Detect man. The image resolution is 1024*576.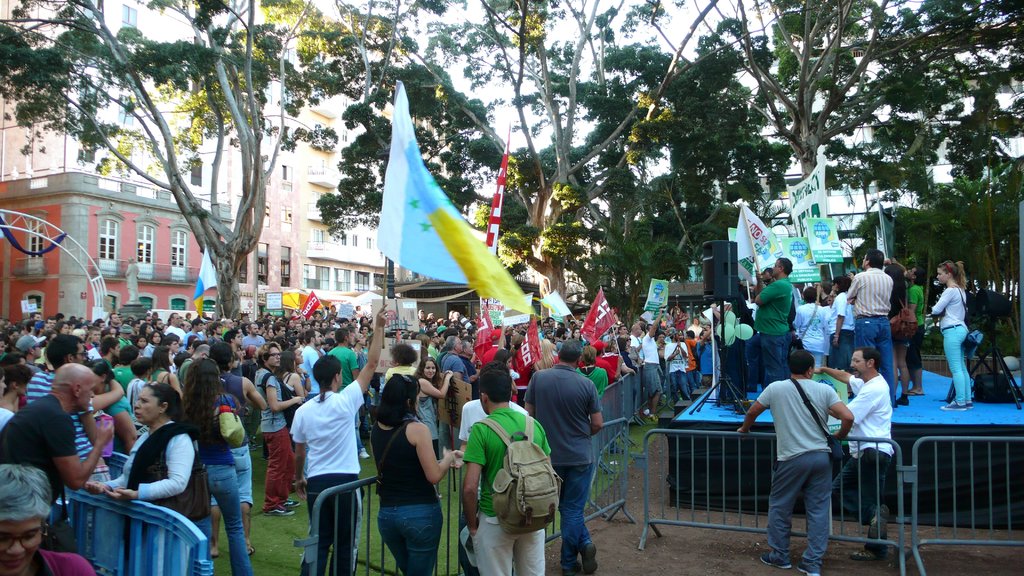
207/341/277/567.
